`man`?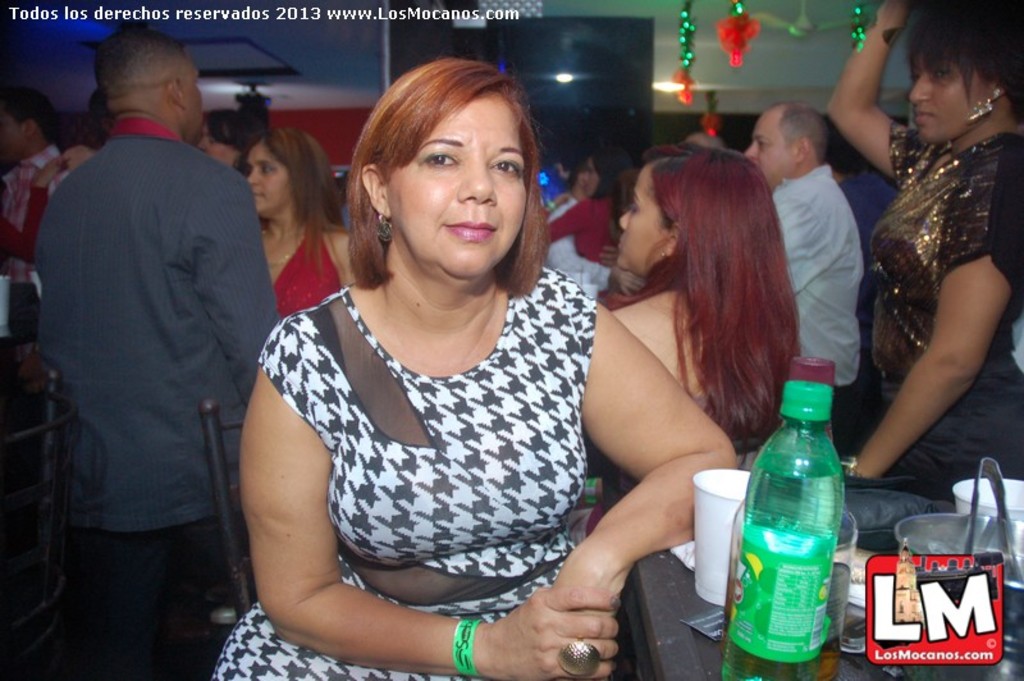
crop(745, 104, 864, 390)
